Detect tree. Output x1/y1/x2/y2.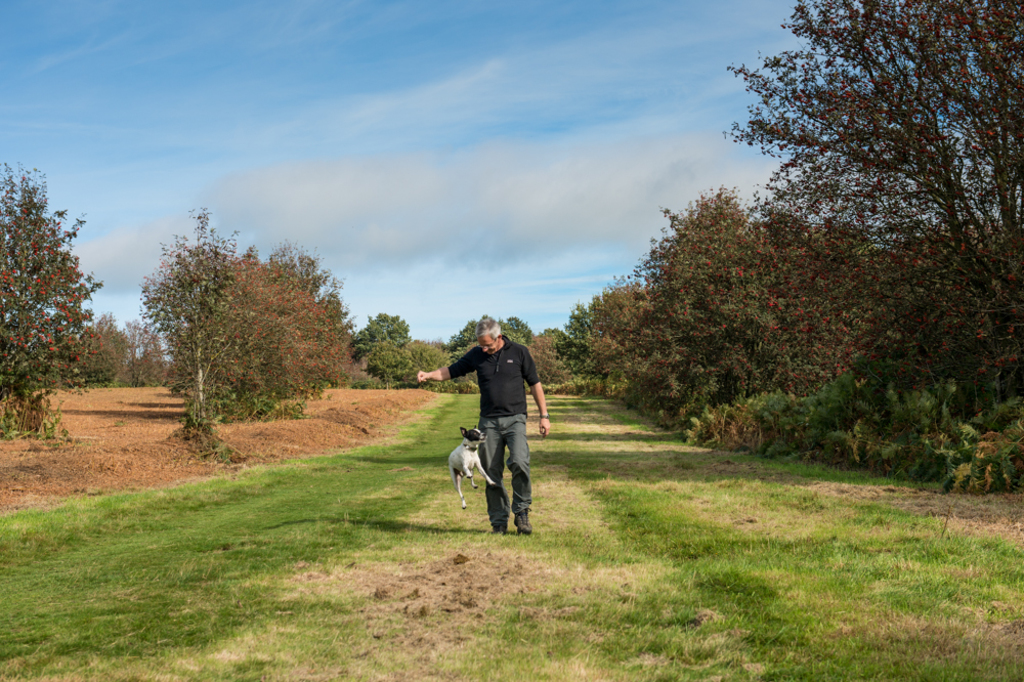
731/5/1002/467.
